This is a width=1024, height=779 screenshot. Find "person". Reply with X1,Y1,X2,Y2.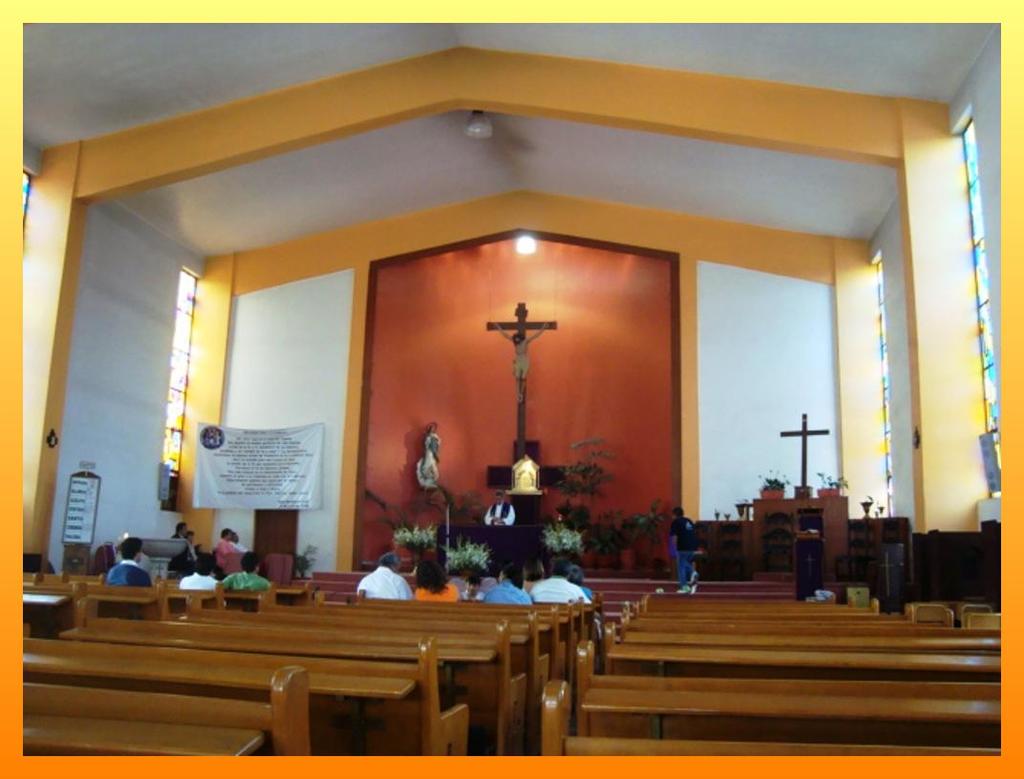
172,521,191,548.
